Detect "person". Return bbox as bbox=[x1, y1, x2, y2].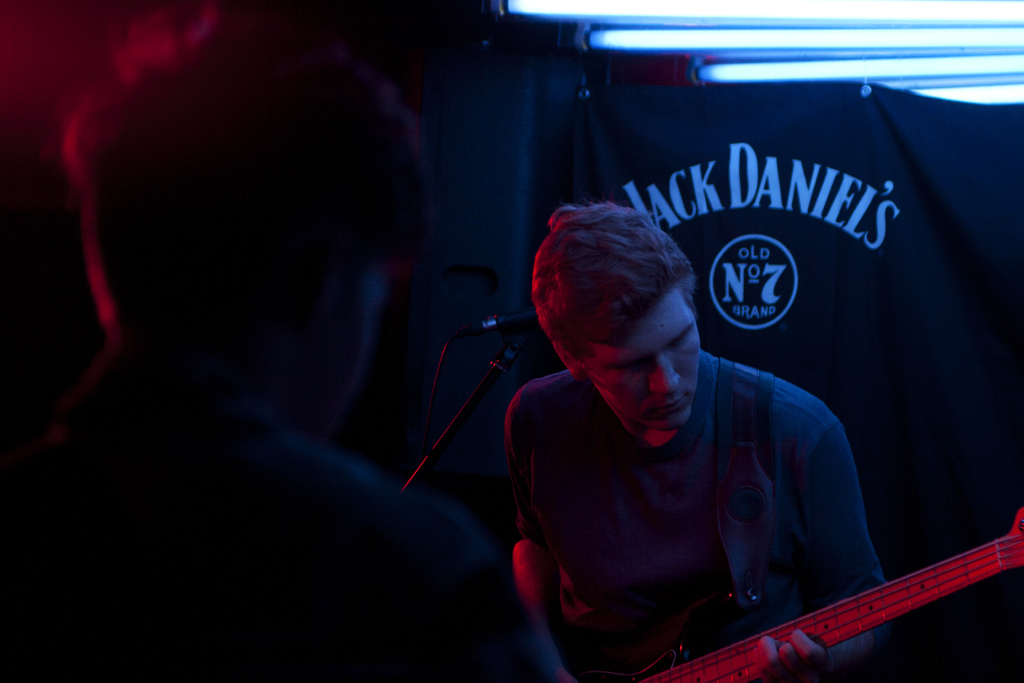
bbox=[504, 201, 904, 682].
